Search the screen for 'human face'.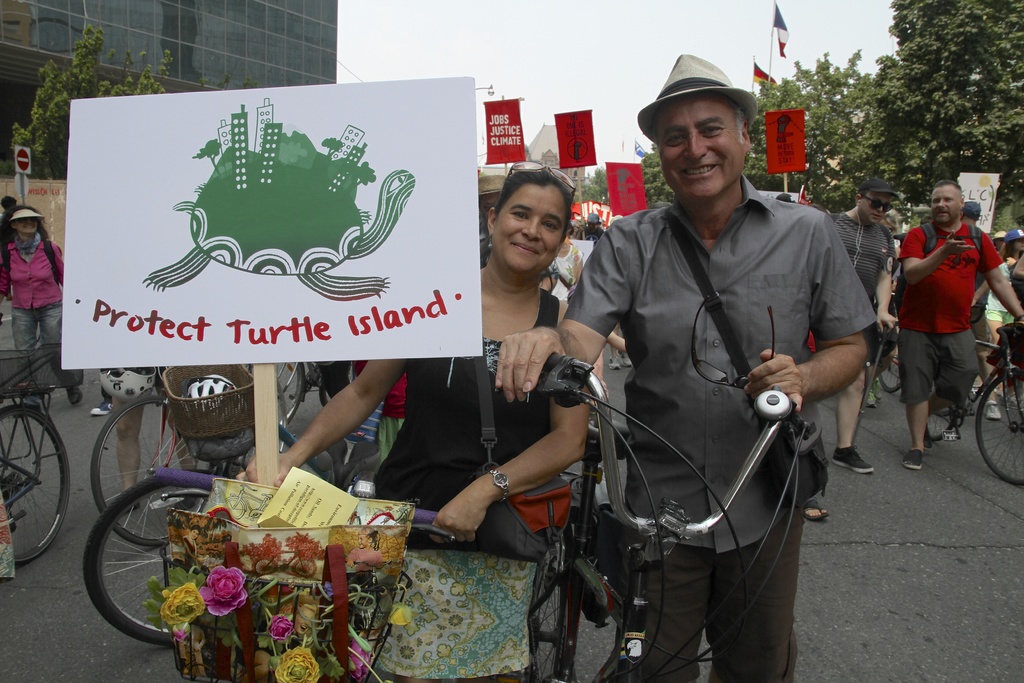
Found at (left=492, top=181, right=566, bottom=273).
